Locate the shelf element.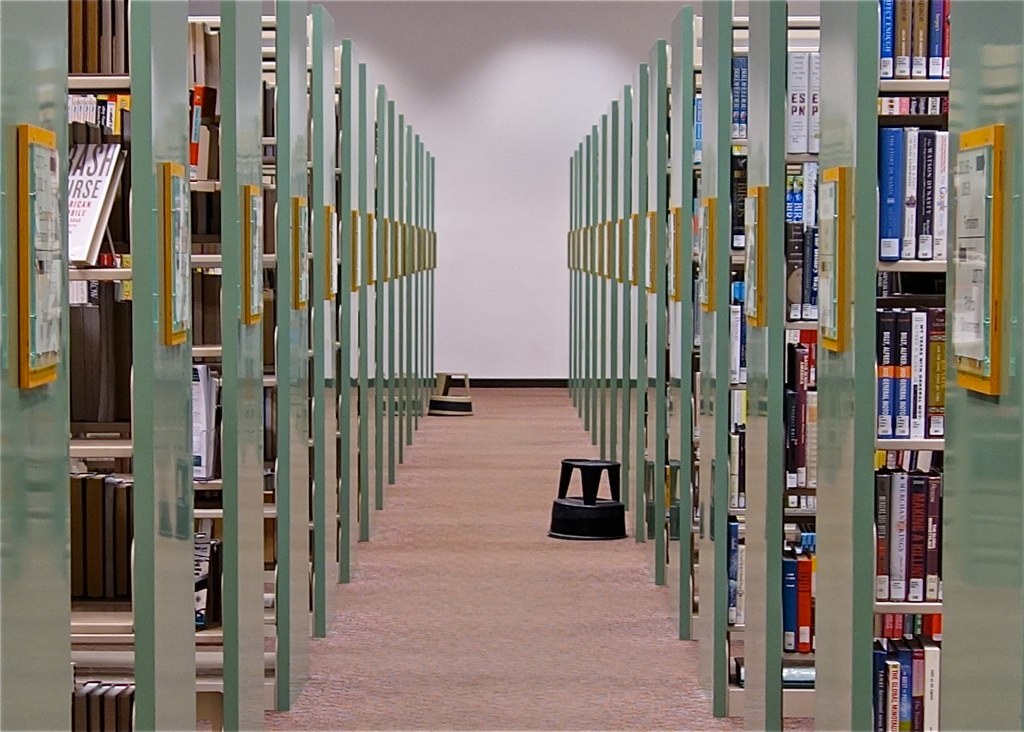
Element bbox: pyautogui.locateOnScreen(774, 155, 819, 330).
